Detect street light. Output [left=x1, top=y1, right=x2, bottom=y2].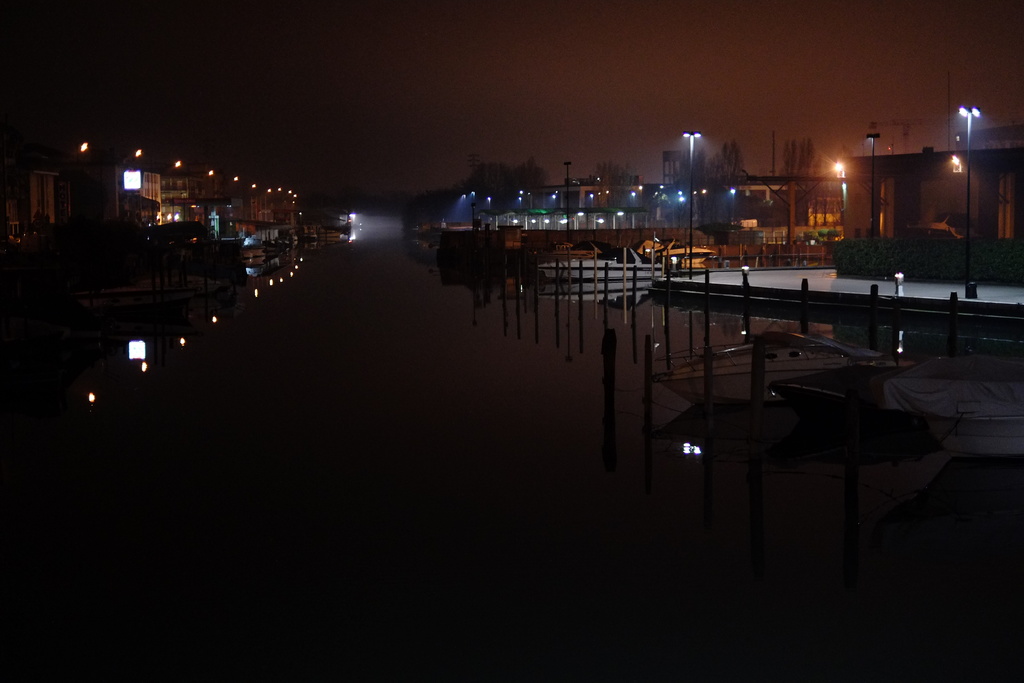
[left=744, top=162, right=845, bottom=246].
